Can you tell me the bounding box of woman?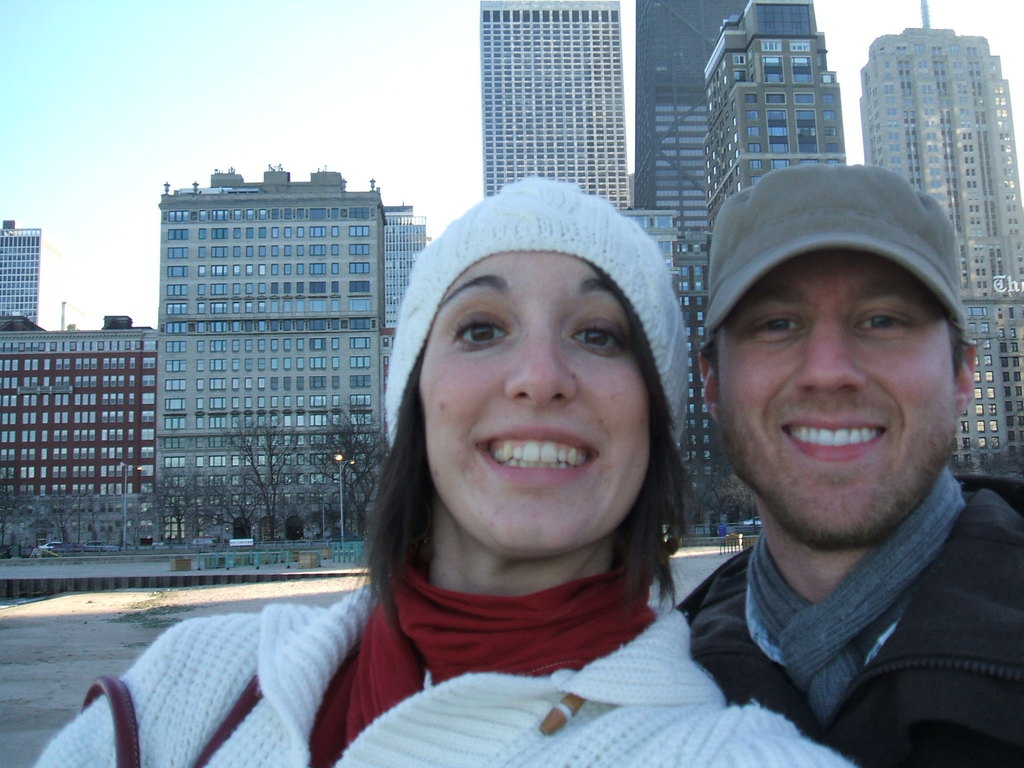
region(33, 165, 847, 767).
